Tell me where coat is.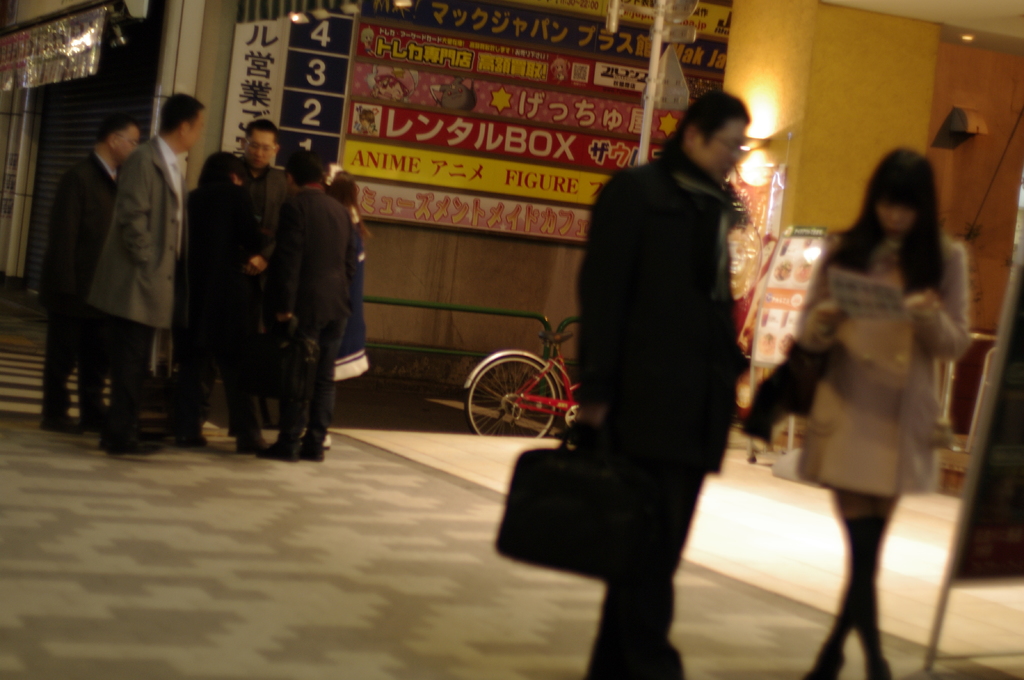
coat is at x1=205, y1=155, x2=285, y2=288.
